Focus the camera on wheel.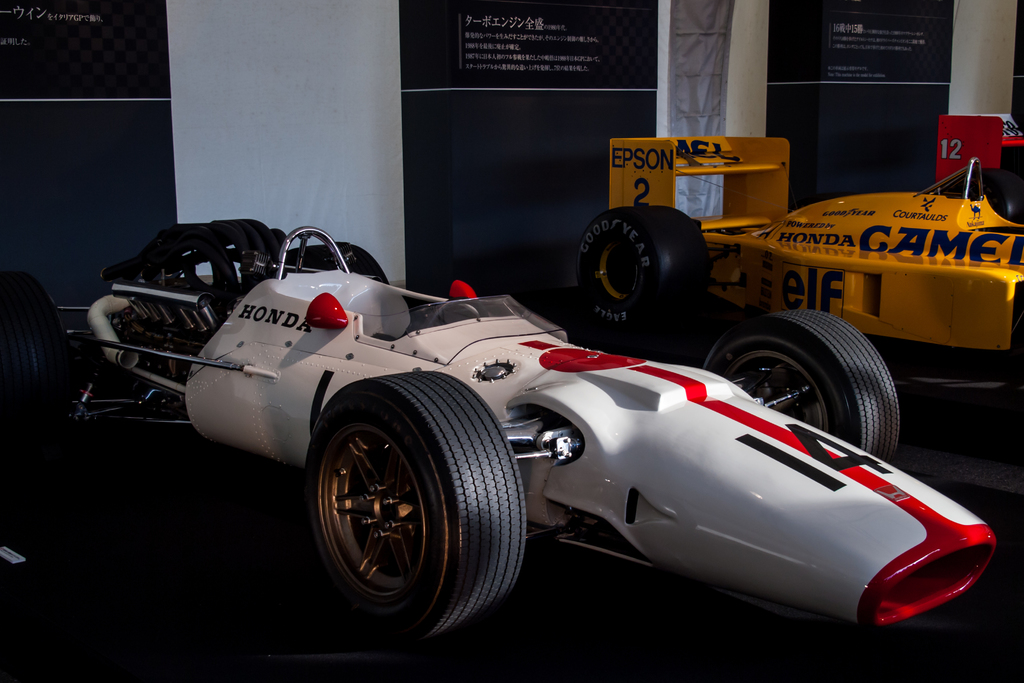
Focus region: rect(307, 370, 528, 641).
